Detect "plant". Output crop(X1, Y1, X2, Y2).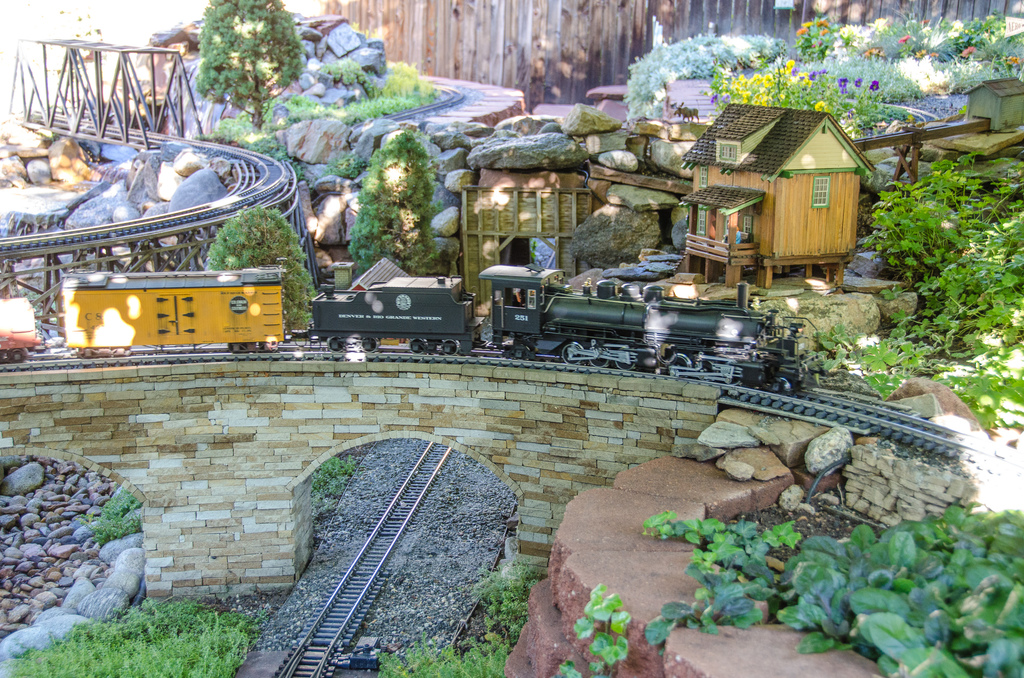
crop(84, 480, 155, 547).
